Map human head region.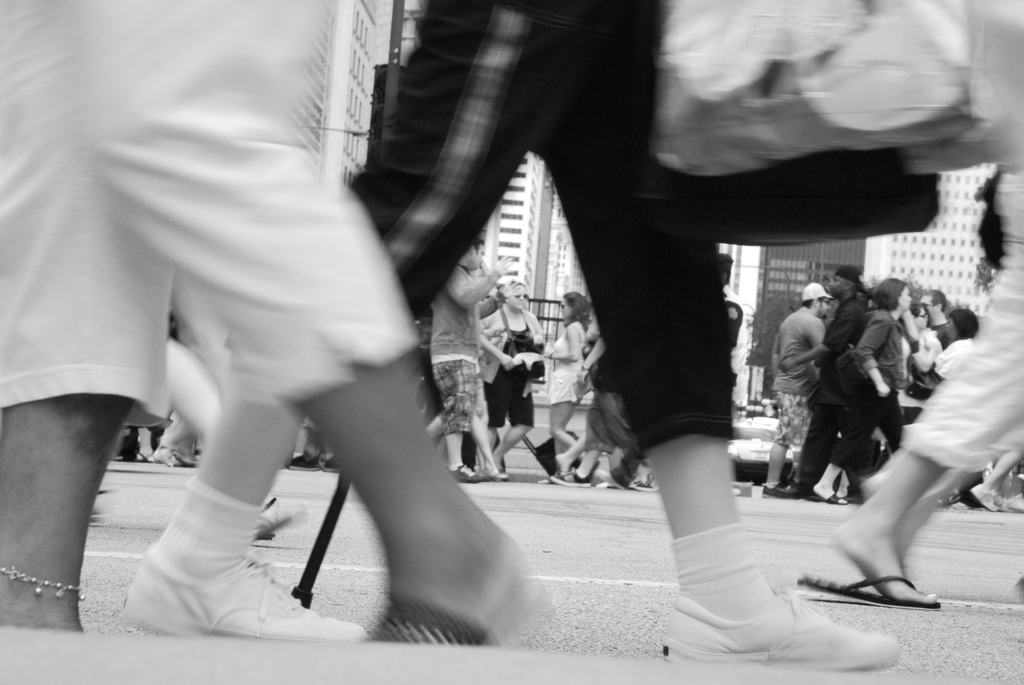
Mapped to 918 286 945 320.
